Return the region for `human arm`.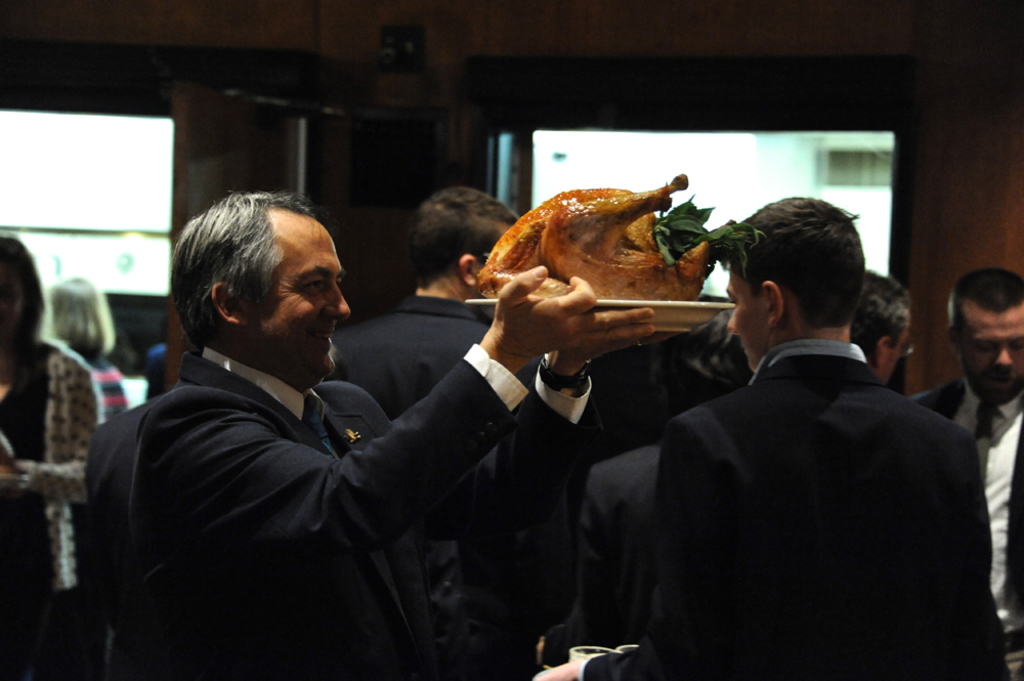
(437,305,652,641).
